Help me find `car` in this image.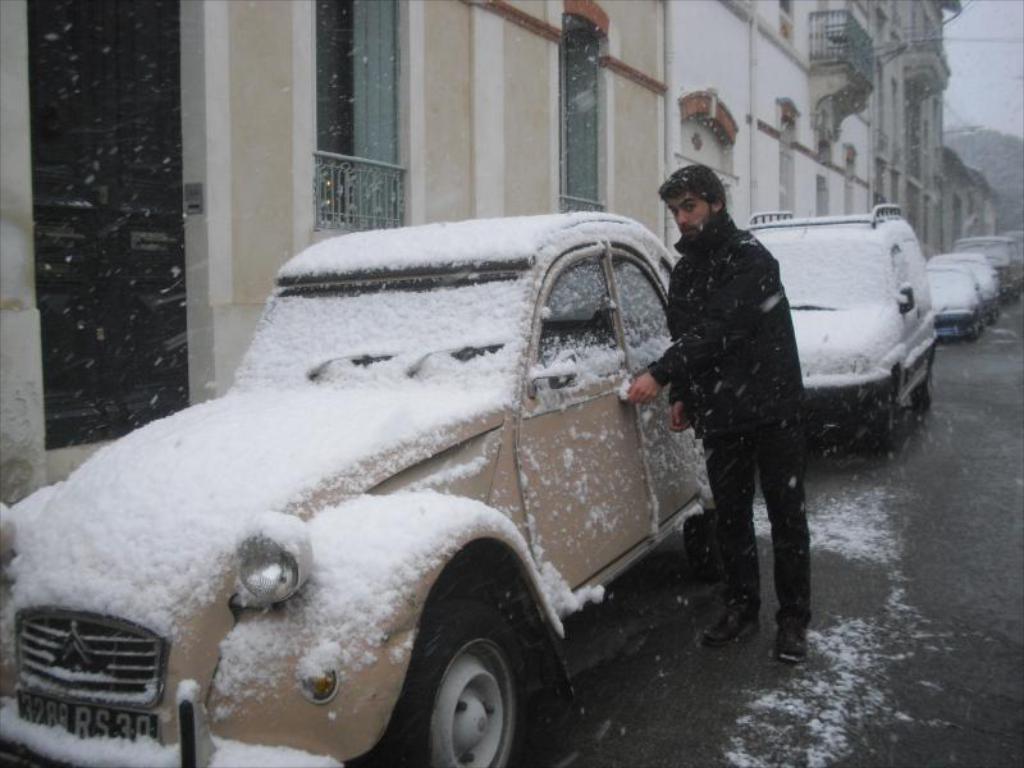
Found it: (0,209,705,767).
